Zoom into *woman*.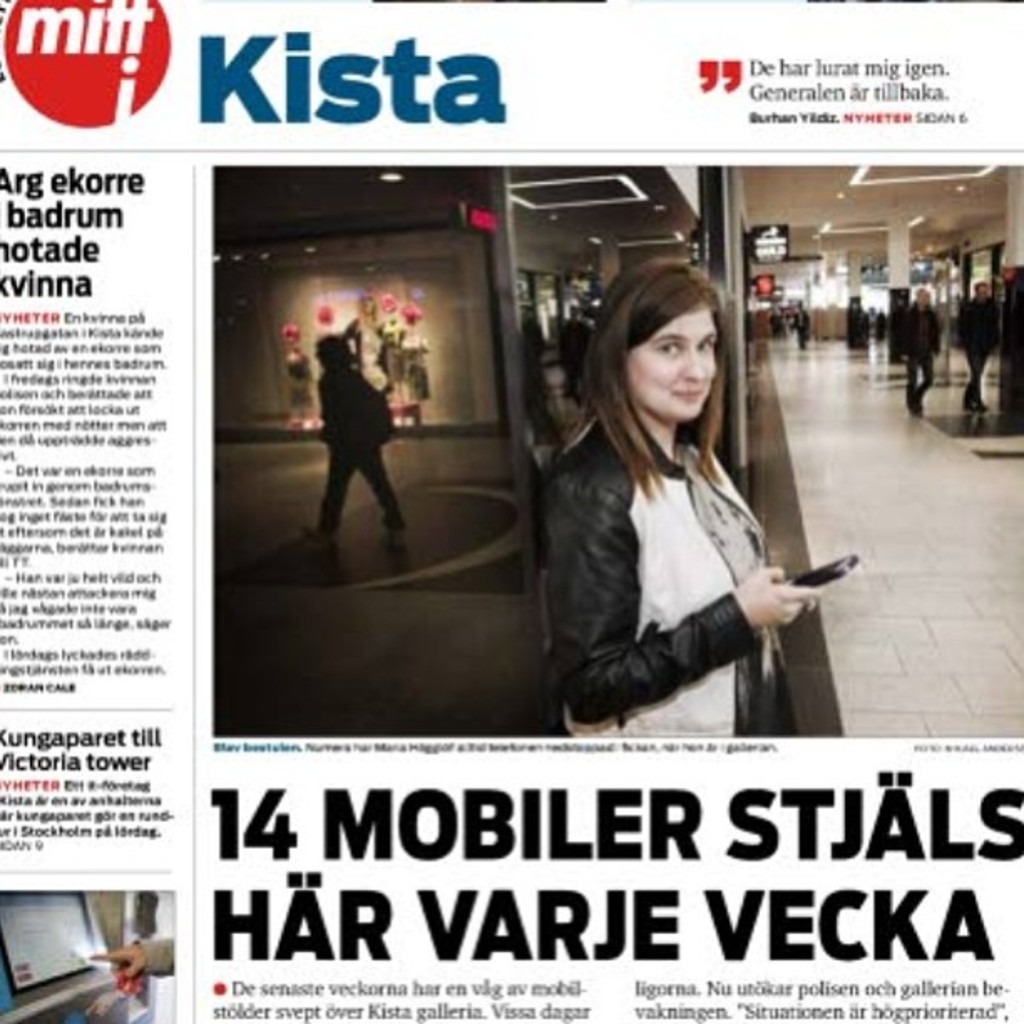
Zoom target: box(525, 276, 803, 693).
